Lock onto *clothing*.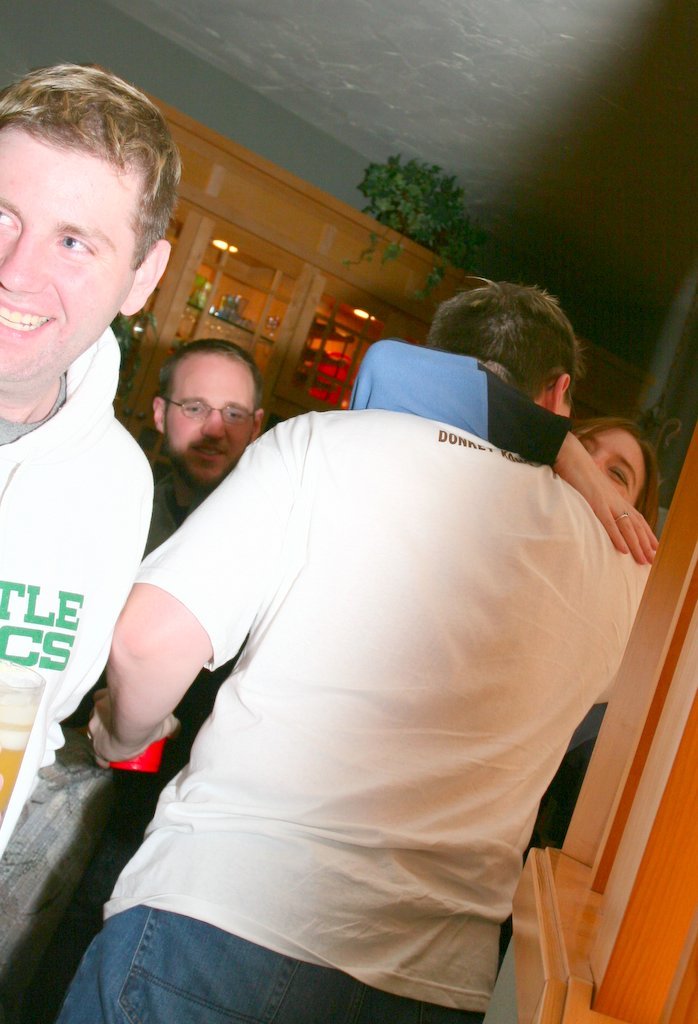
Locked: pyautogui.locateOnScreen(0, 462, 246, 1023).
